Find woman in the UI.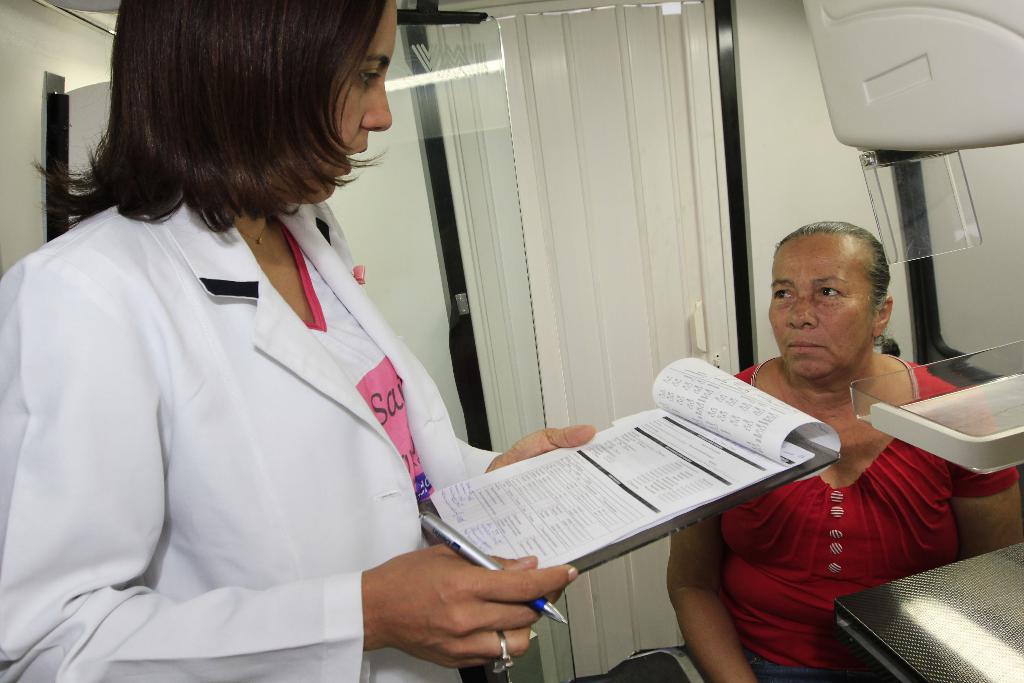
UI element at pyautogui.locateOnScreen(5, 22, 558, 671).
